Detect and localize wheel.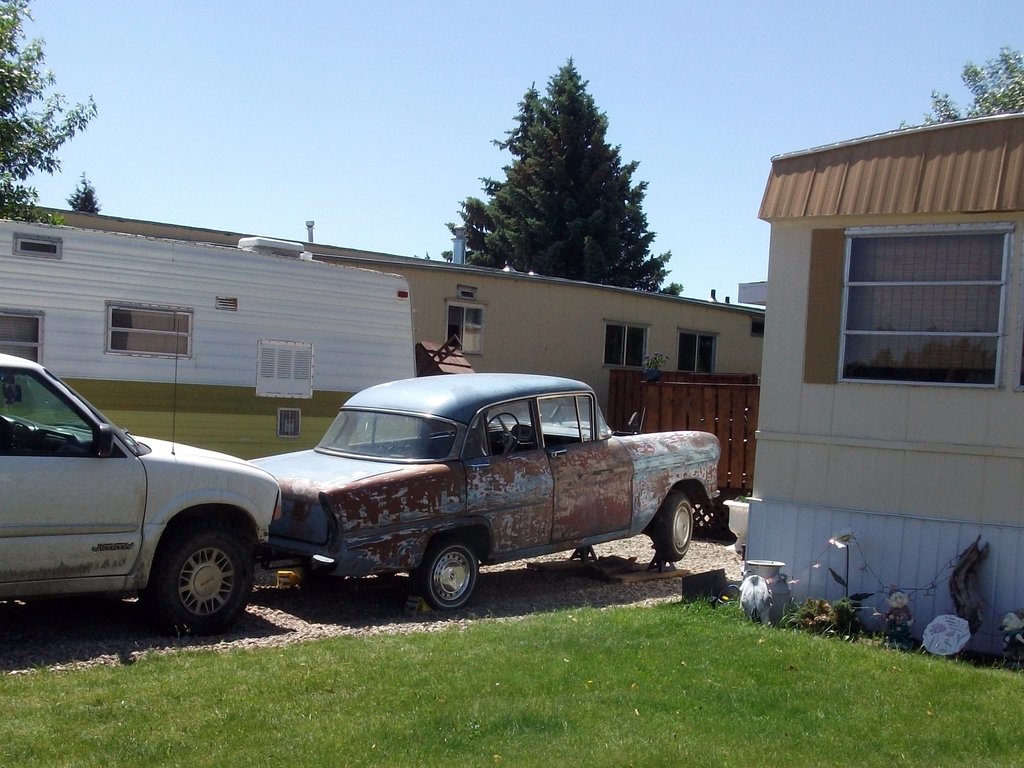
Localized at [410,542,481,611].
